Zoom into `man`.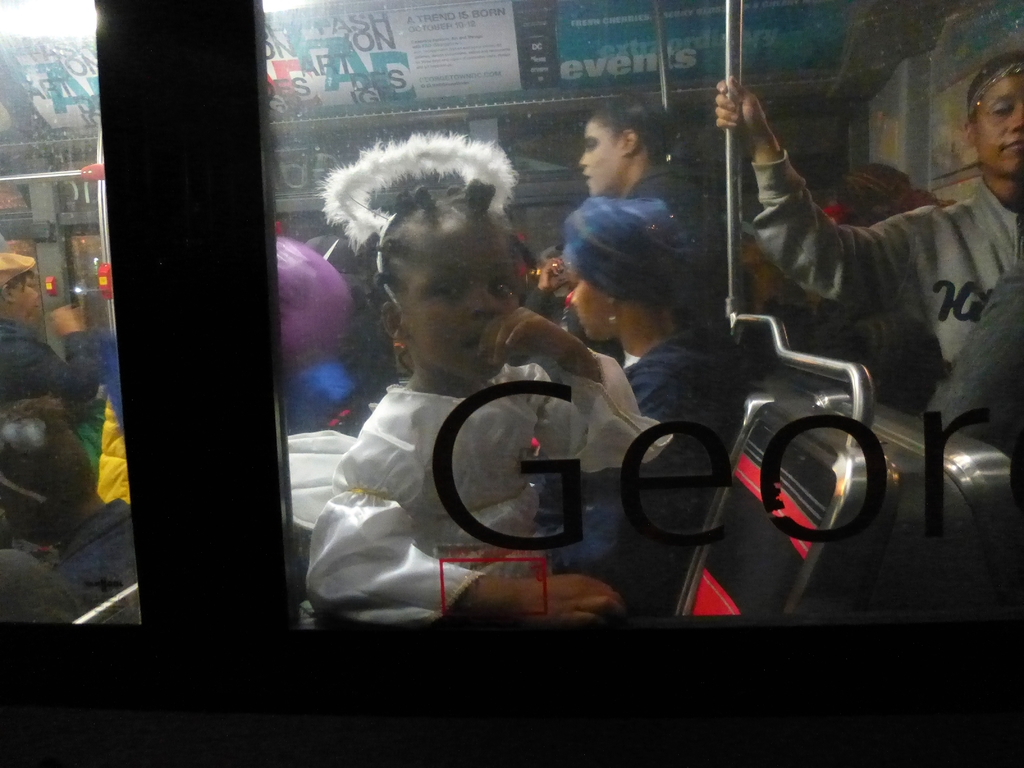
Zoom target: BBox(721, 52, 1023, 470).
